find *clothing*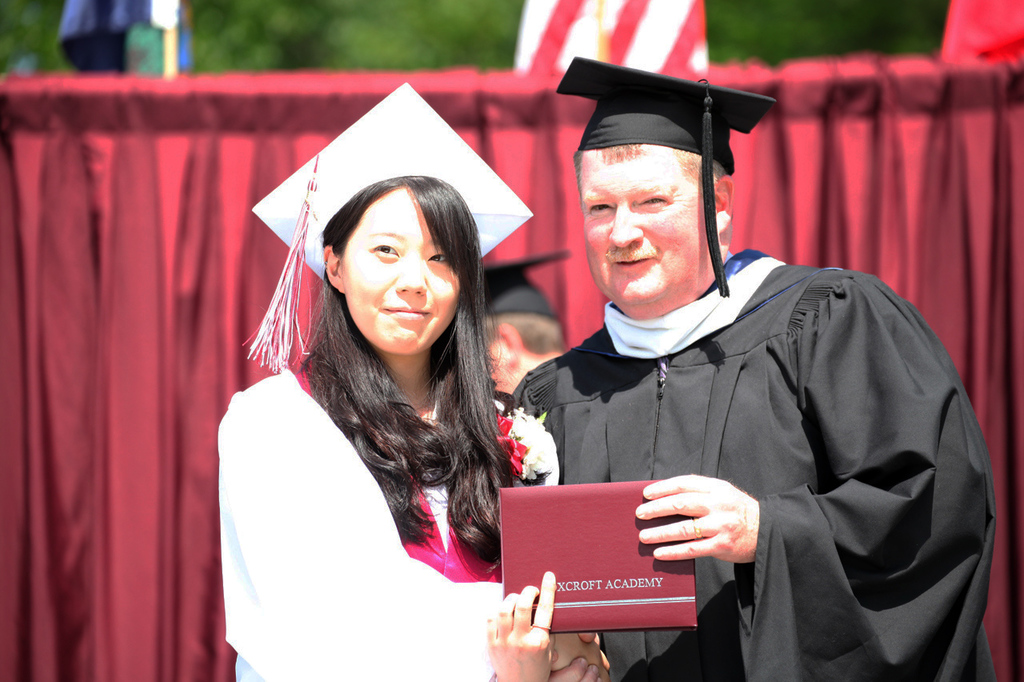
<region>220, 364, 562, 681</region>
